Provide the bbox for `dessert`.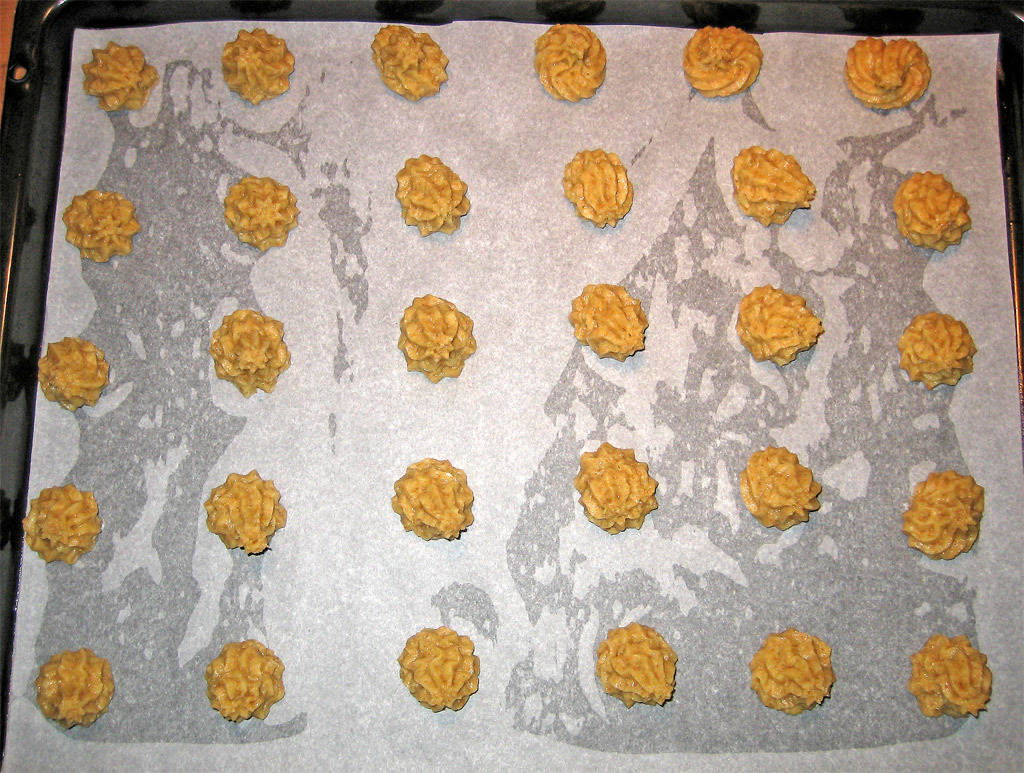
BBox(686, 27, 765, 94).
